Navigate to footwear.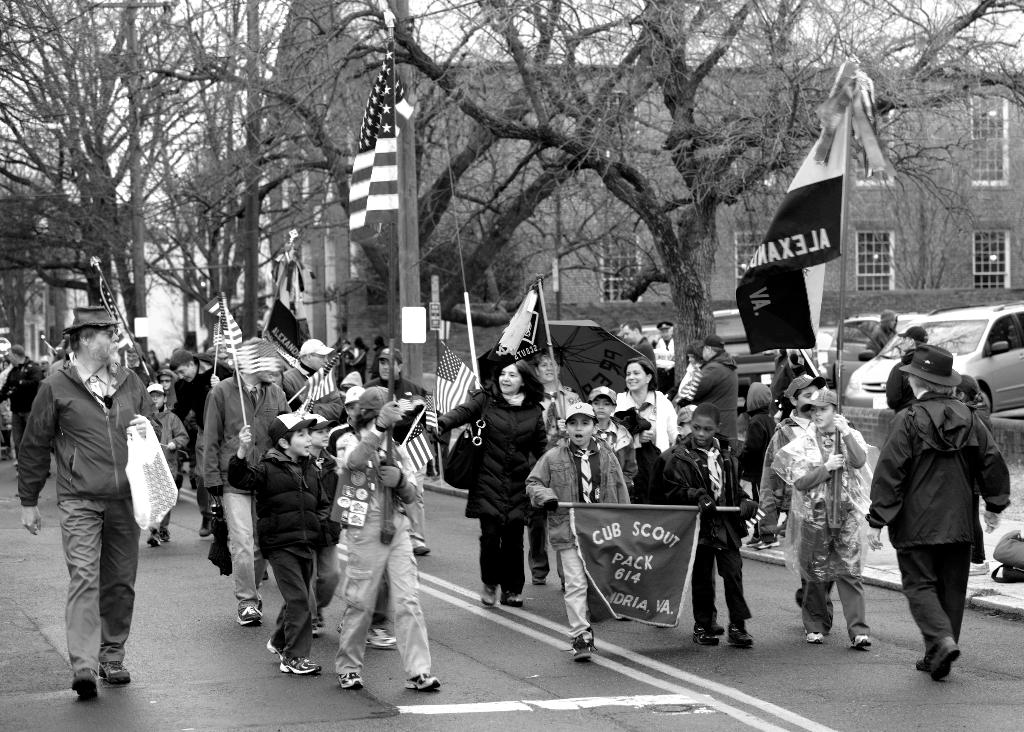
Navigation target: {"left": 276, "top": 653, "right": 325, "bottom": 676}.
